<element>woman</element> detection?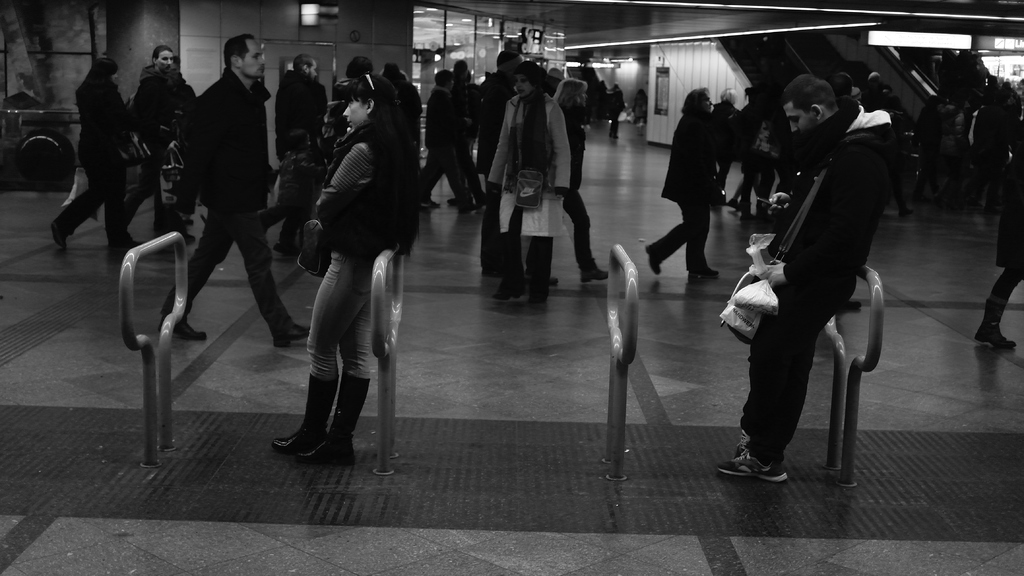
left=284, top=47, right=419, bottom=492
